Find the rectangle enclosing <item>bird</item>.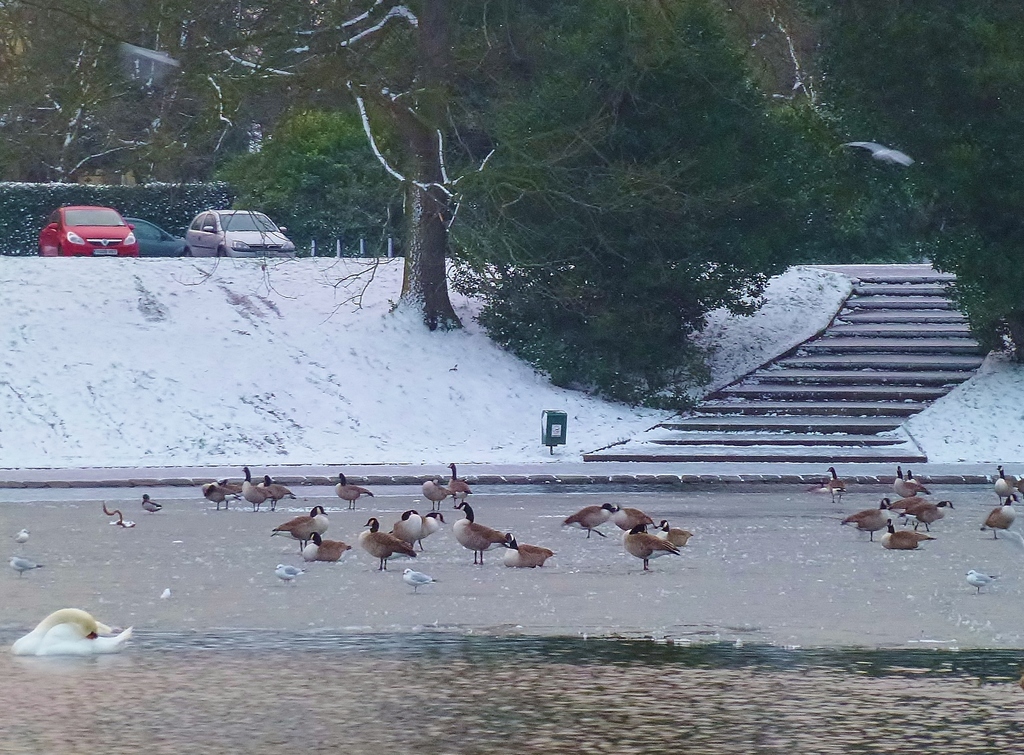
[10, 607, 134, 658].
